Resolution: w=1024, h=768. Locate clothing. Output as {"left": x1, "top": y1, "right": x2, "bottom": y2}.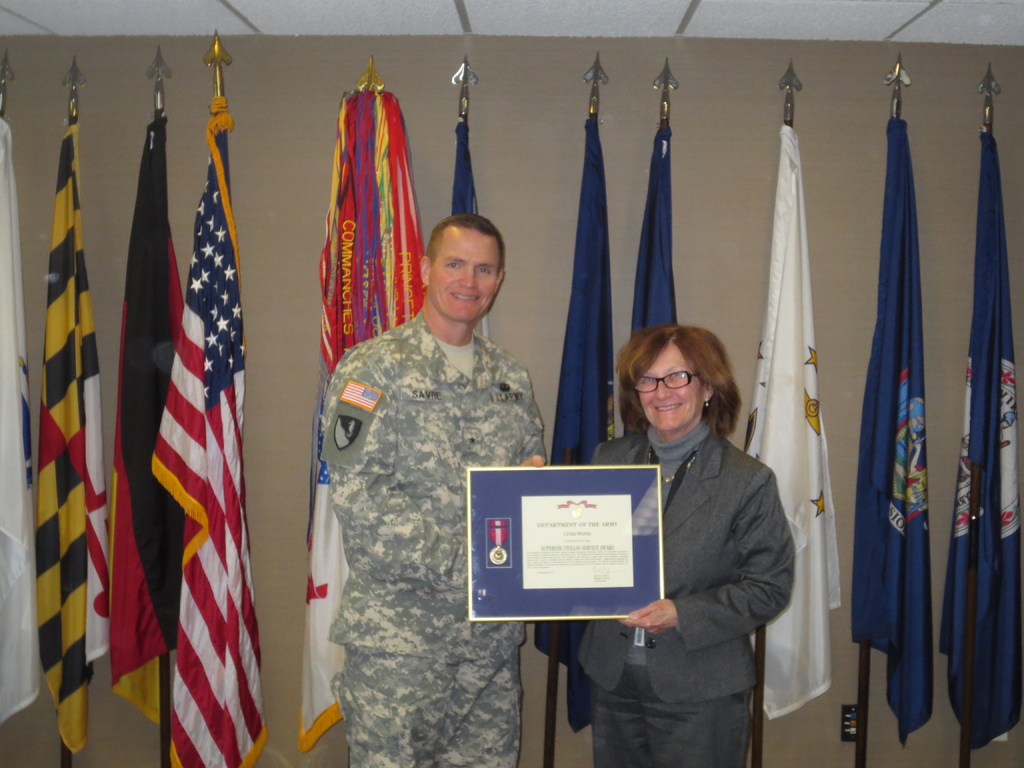
{"left": 318, "top": 315, "right": 543, "bottom": 767}.
